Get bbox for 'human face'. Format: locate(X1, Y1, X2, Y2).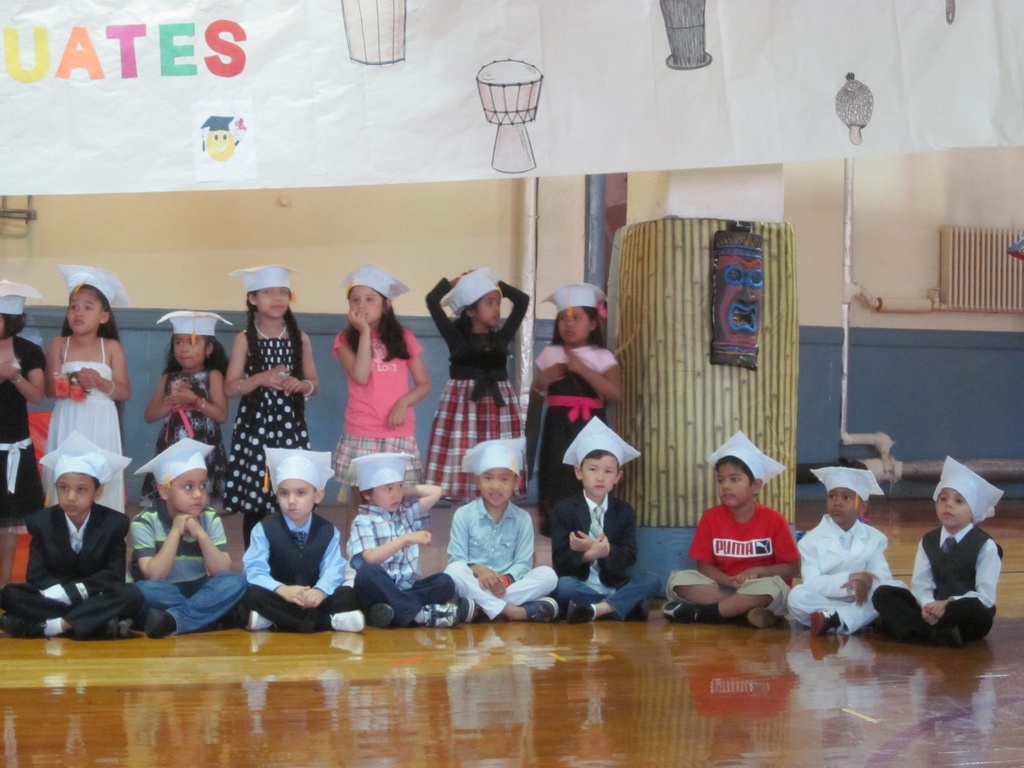
locate(716, 458, 755, 509).
